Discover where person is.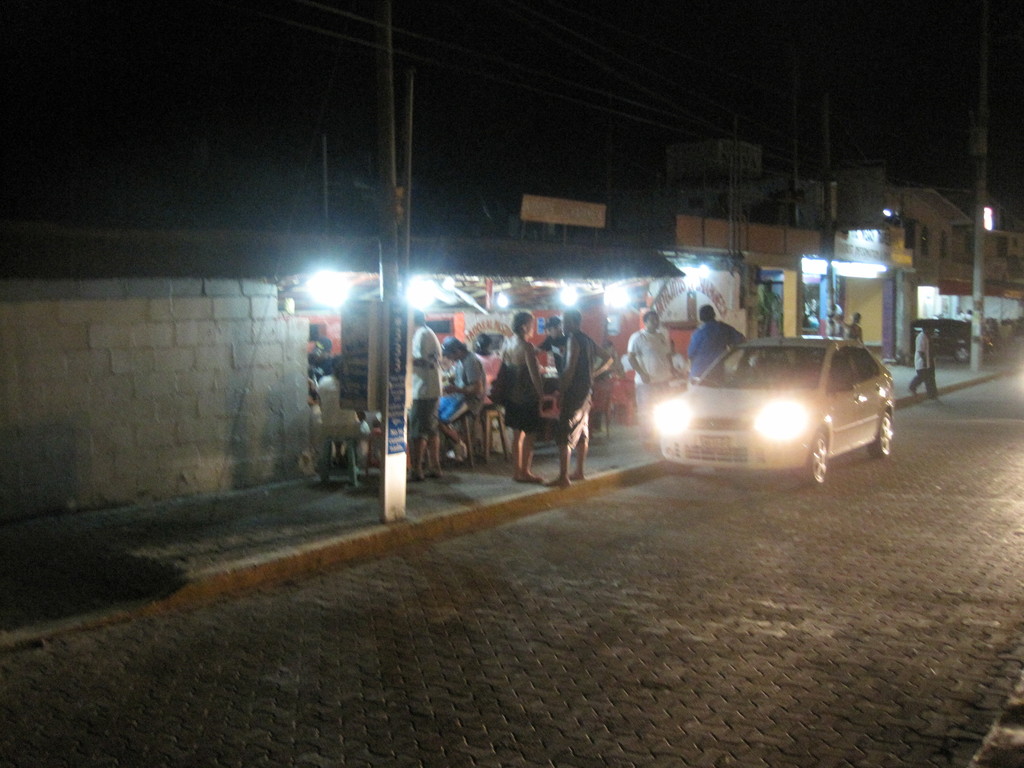
Discovered at 908,321,948,409.
